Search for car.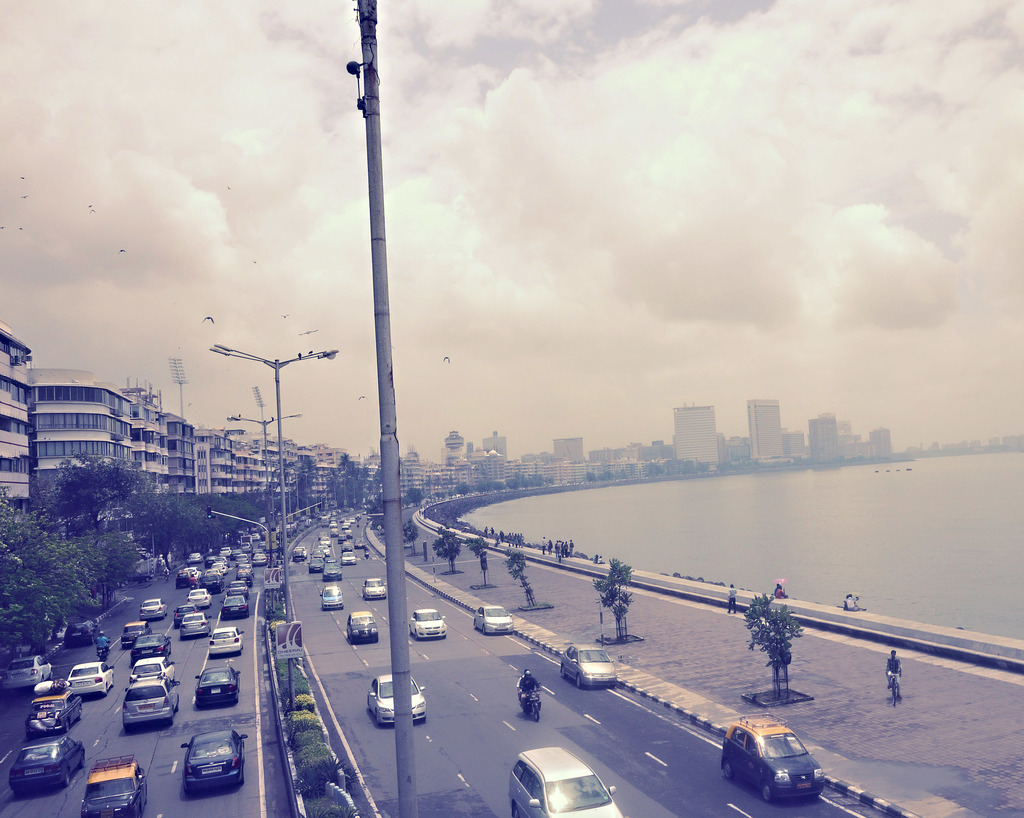
Found at <box>182,611,211,641</box>.
